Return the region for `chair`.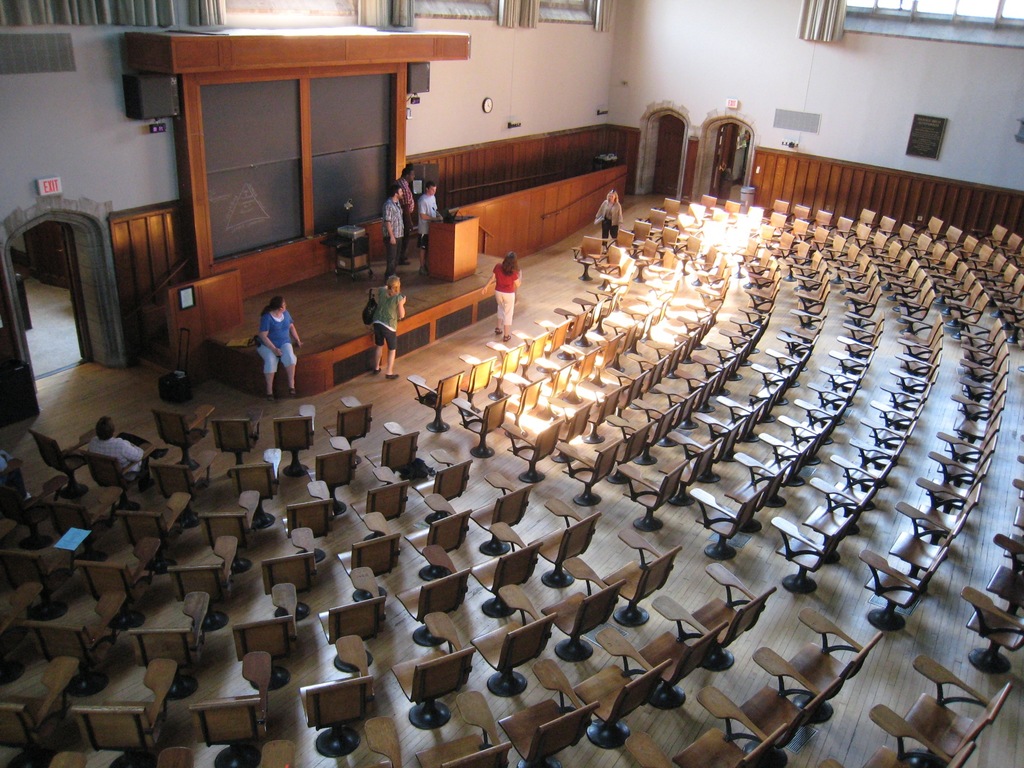
256:527:324:621.
